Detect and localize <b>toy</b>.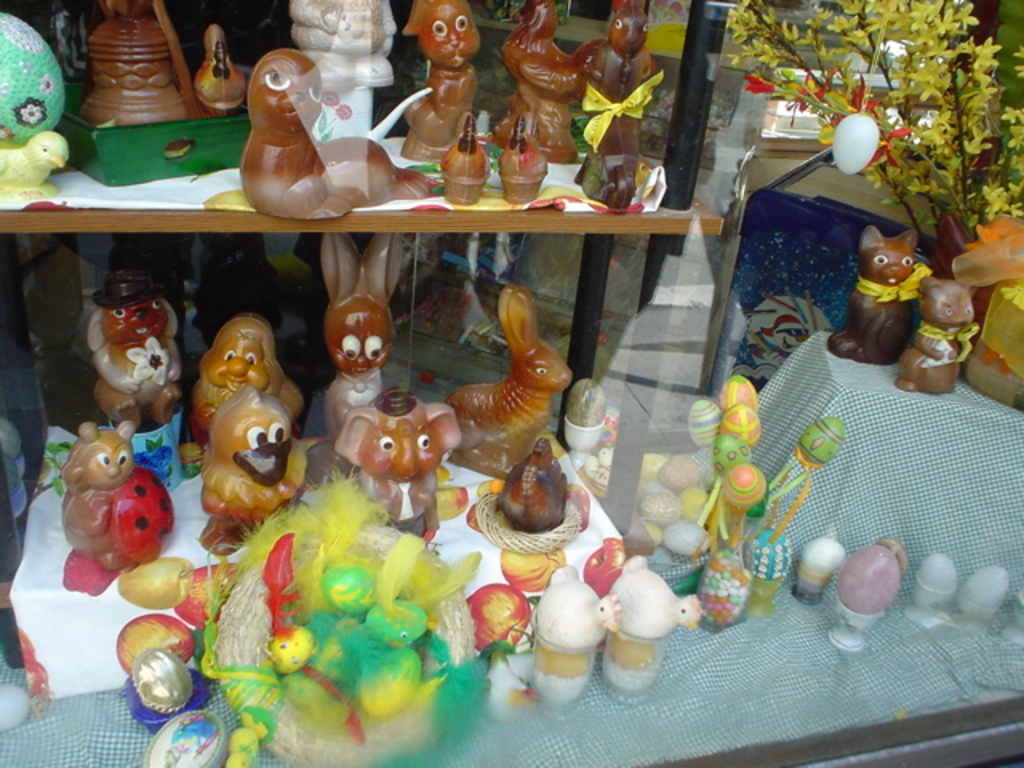
Localized at left=179, top=315, right=304, bottom=461.
